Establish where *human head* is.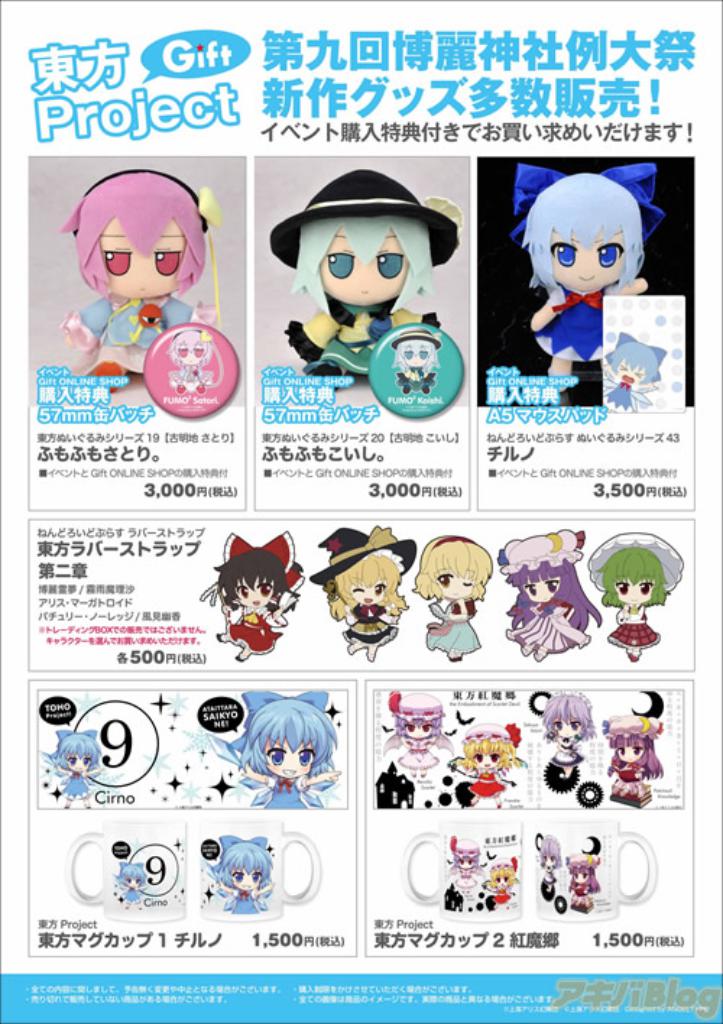
Established at [308, 526, 415, 609].
